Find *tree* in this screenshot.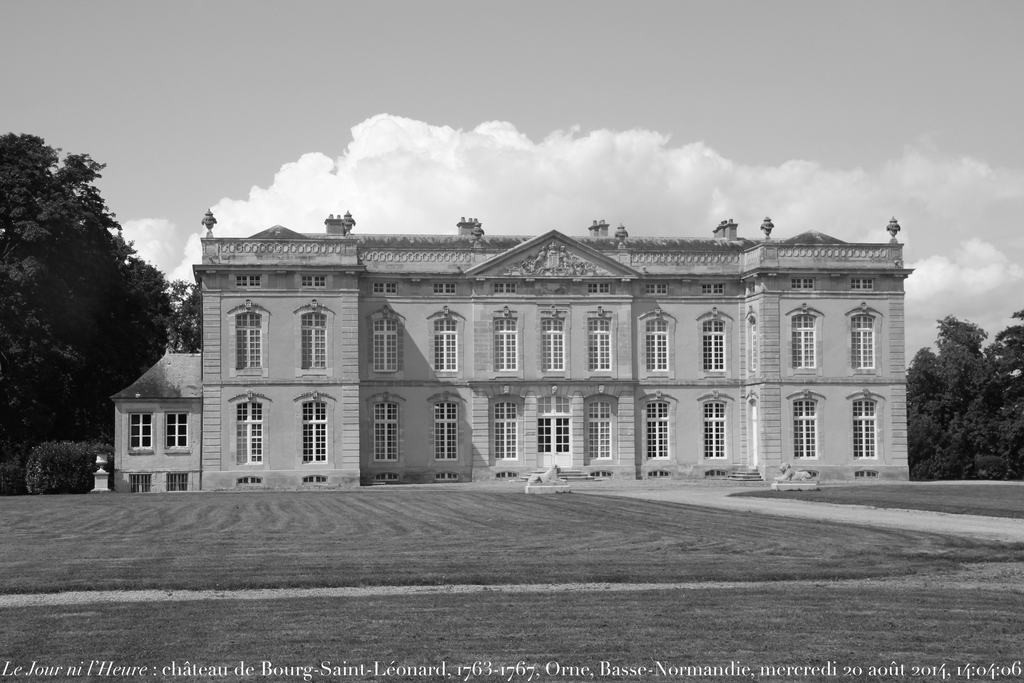
The bounding box for *tree* is detection(7, 123, 174, 468).
